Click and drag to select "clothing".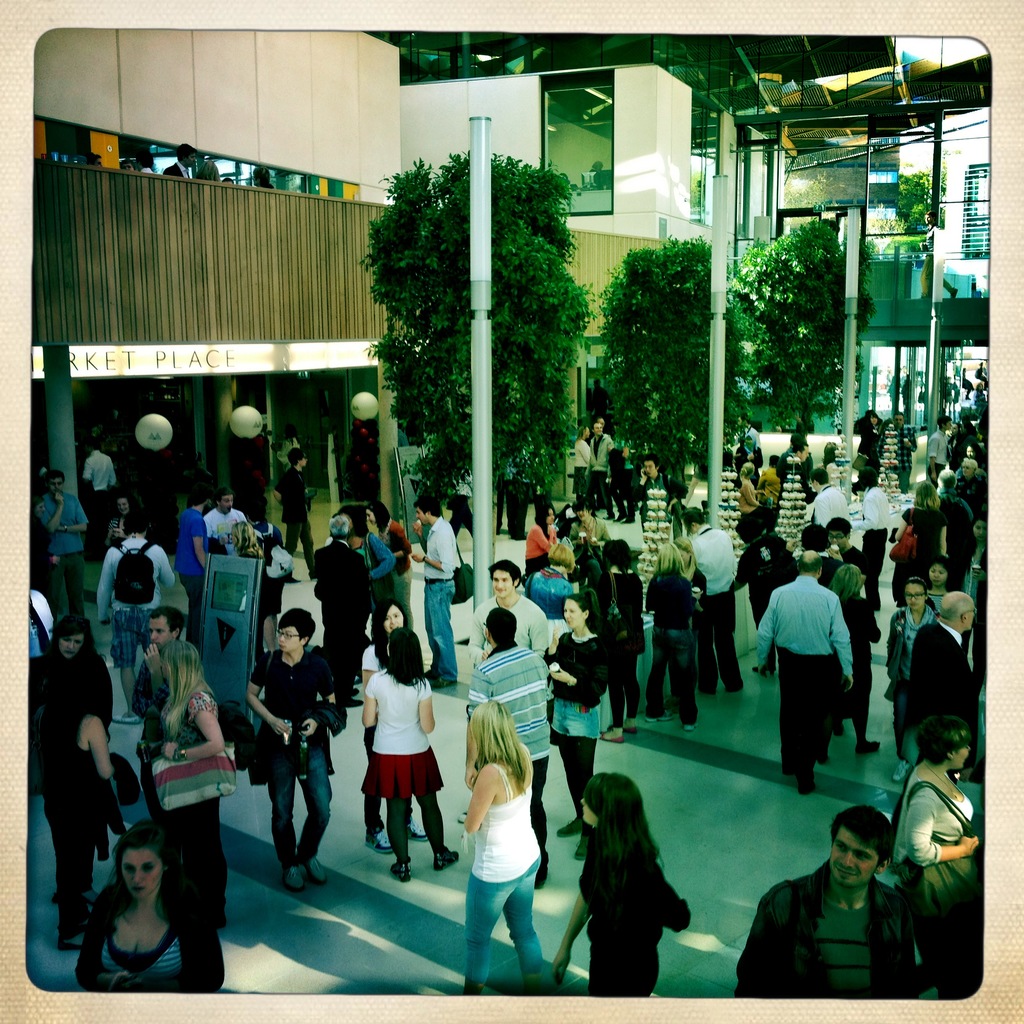
Selection: <bbox>197, 508, 243, 559</bbox>.
